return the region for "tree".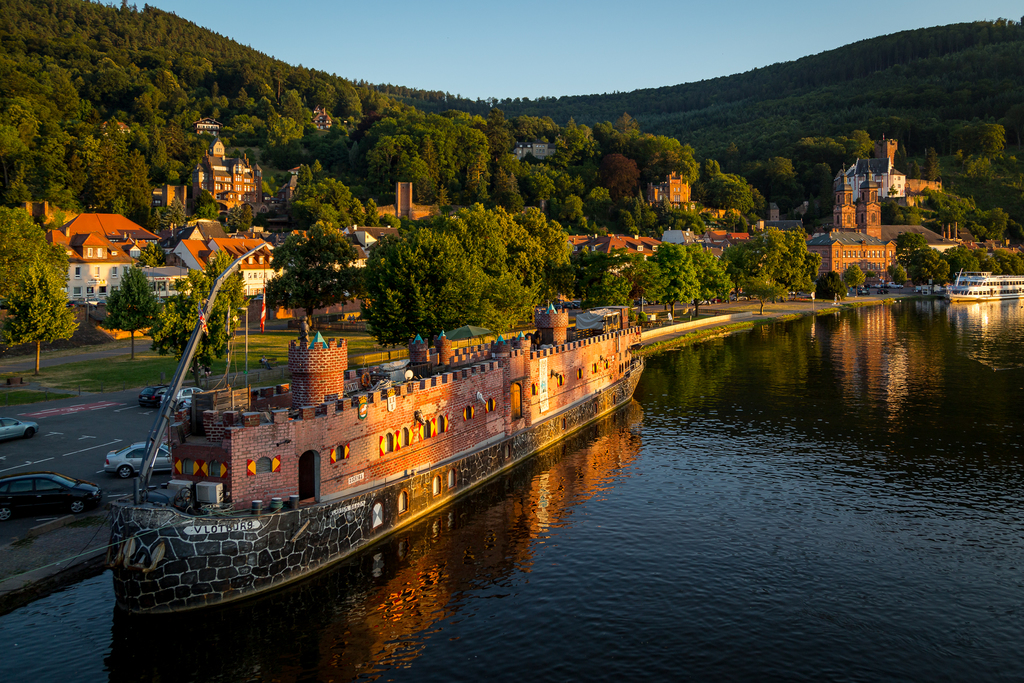
115/133/159/231.
